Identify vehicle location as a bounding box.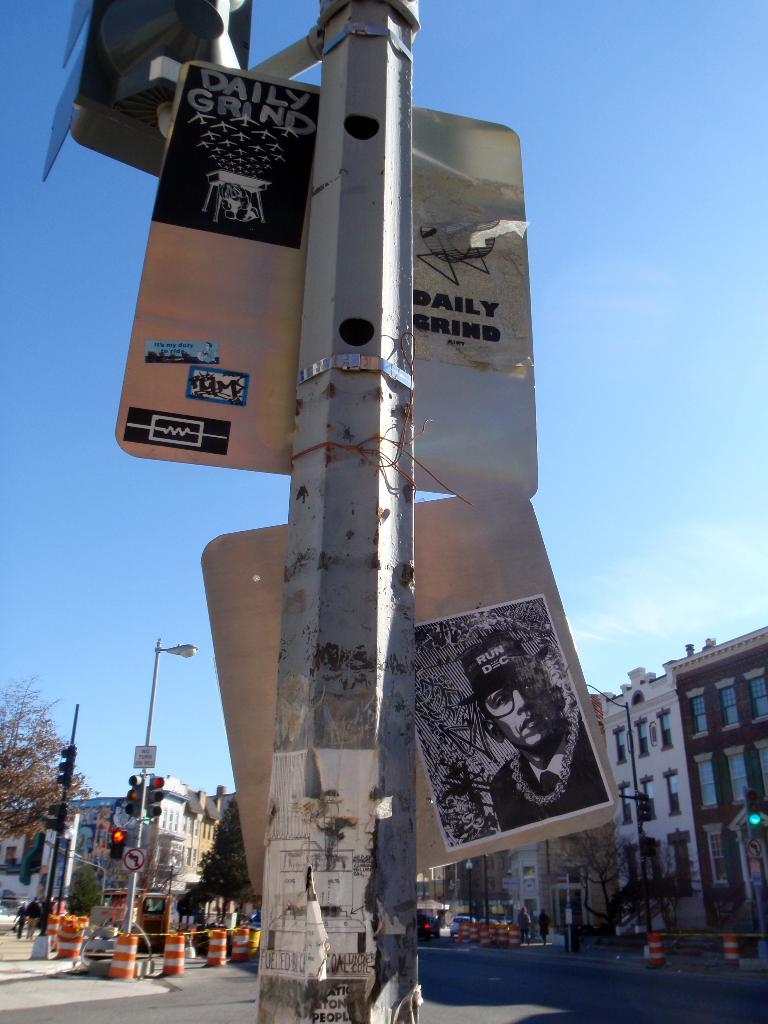
<box>417,915,442,938</box>.
